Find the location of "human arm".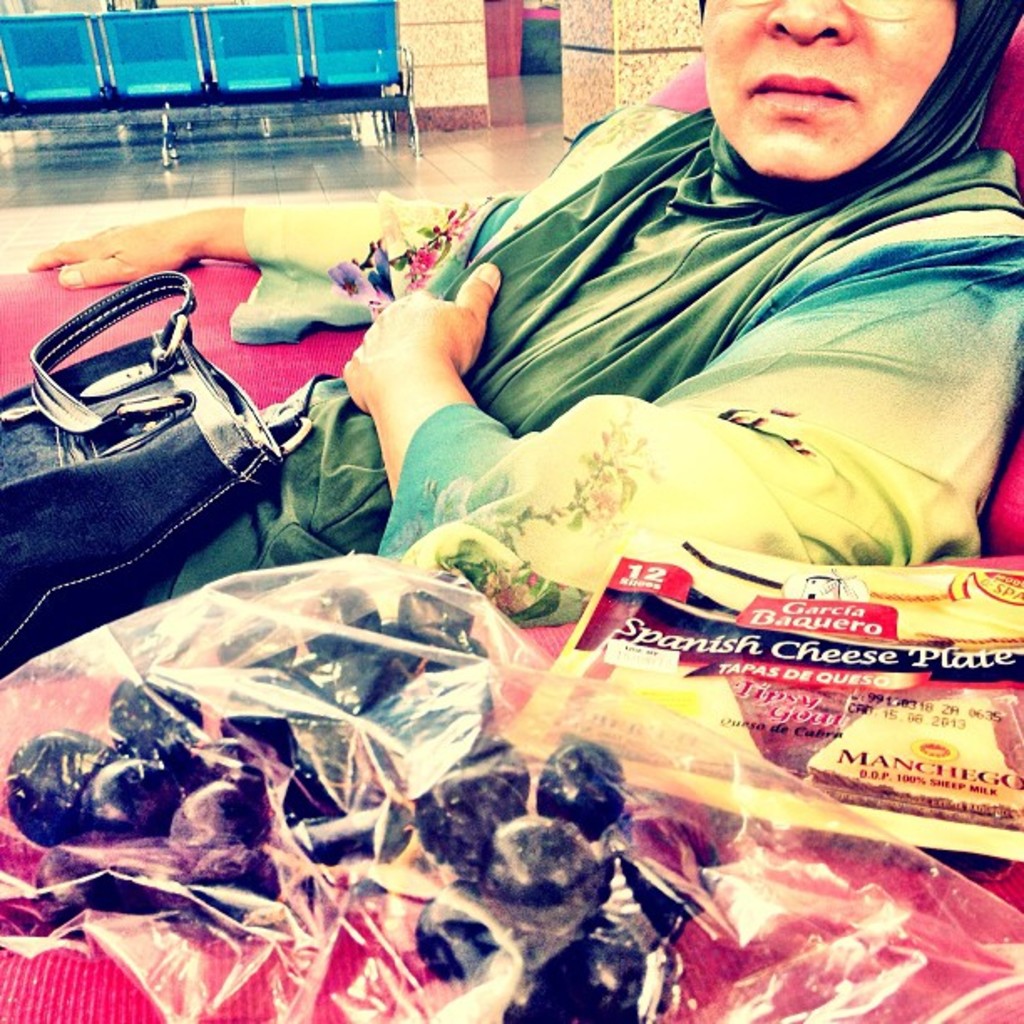
Location: left=10, top=149, right=581, bottom=289.
